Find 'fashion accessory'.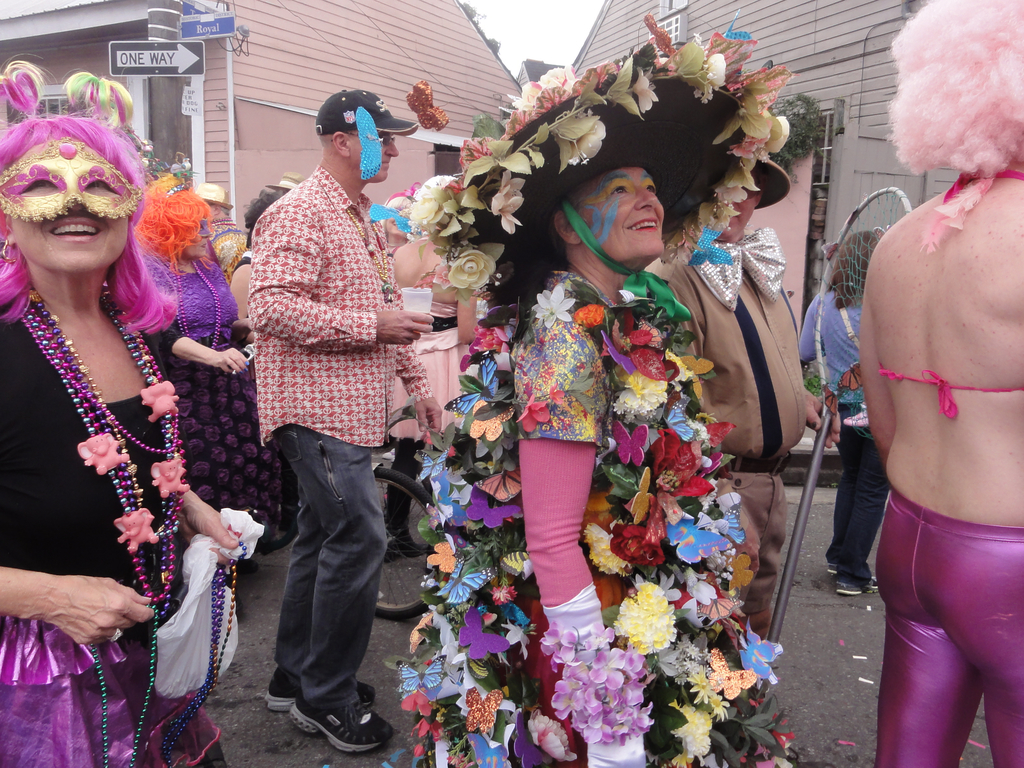
{"x1": 316, "y1": 88, "x2": 420, "y2": 141}.
